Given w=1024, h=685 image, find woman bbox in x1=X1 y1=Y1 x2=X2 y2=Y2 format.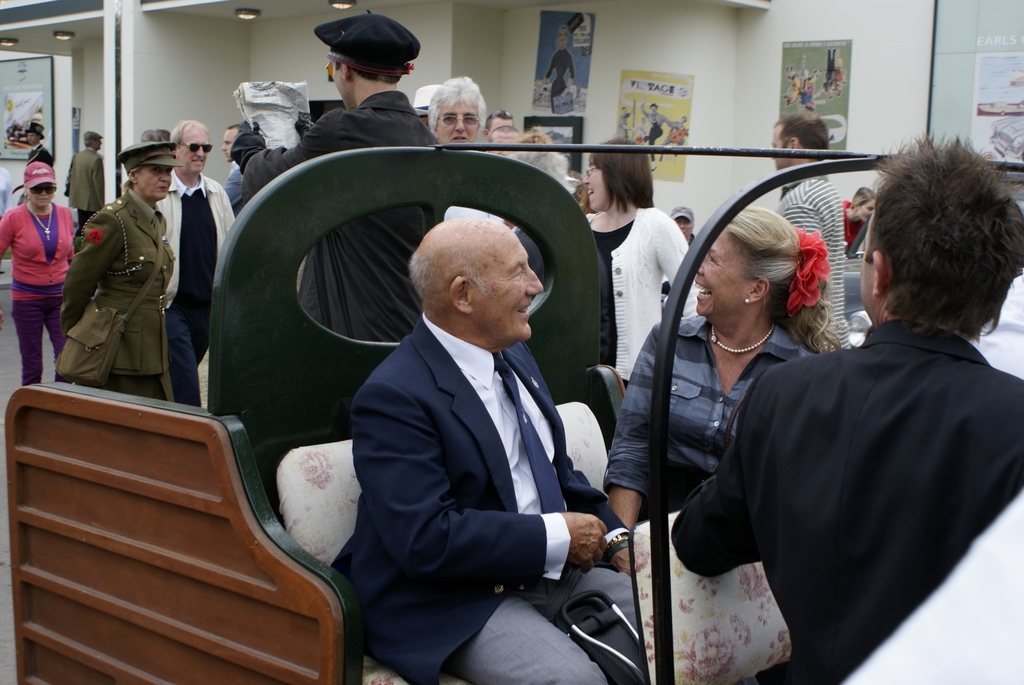
x1=429 y1=73 x2=483 y2=153.
